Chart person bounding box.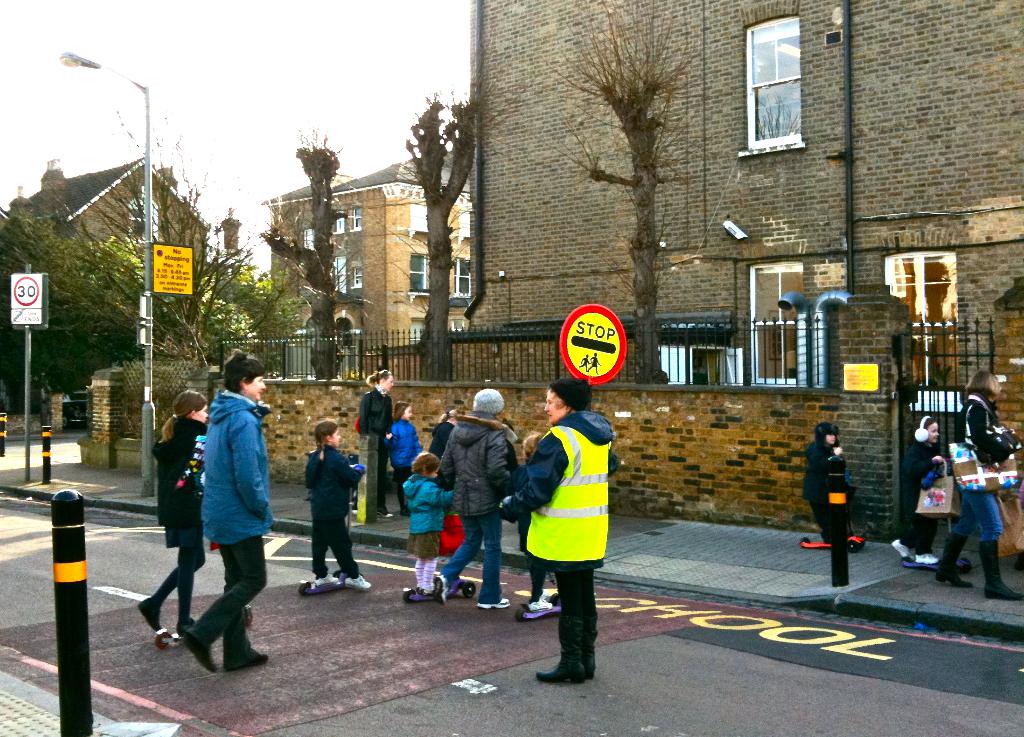
Charted: detection(133, 391, 215, 633).
